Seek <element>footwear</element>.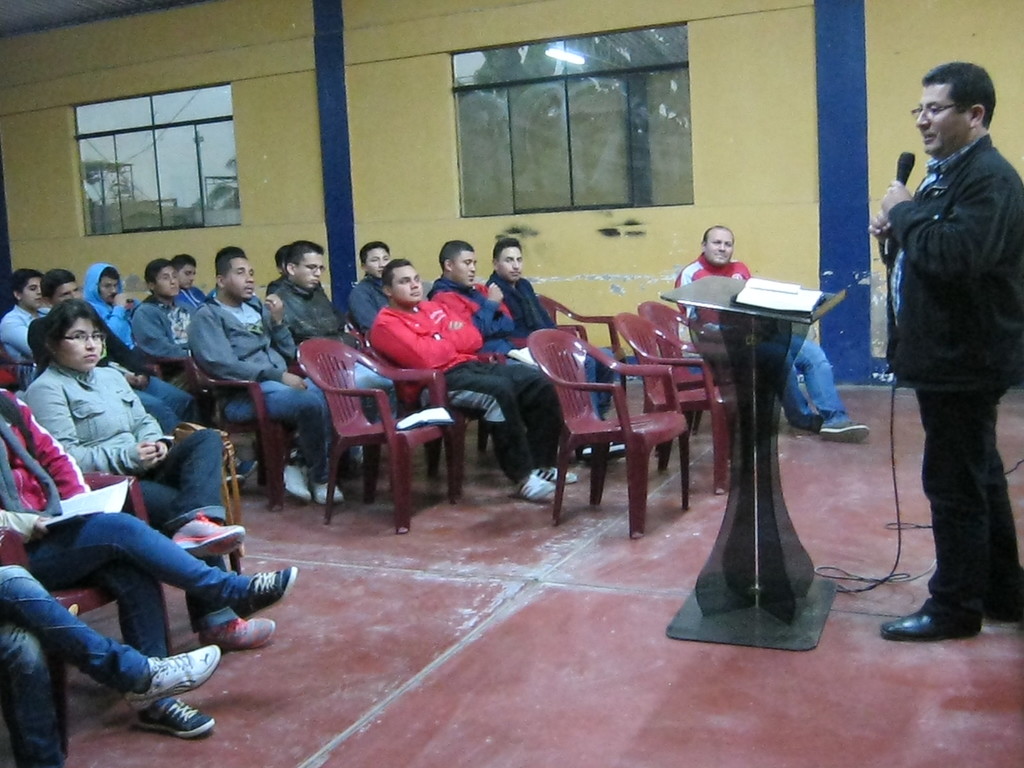
<box>132,696,216,740</box>.
